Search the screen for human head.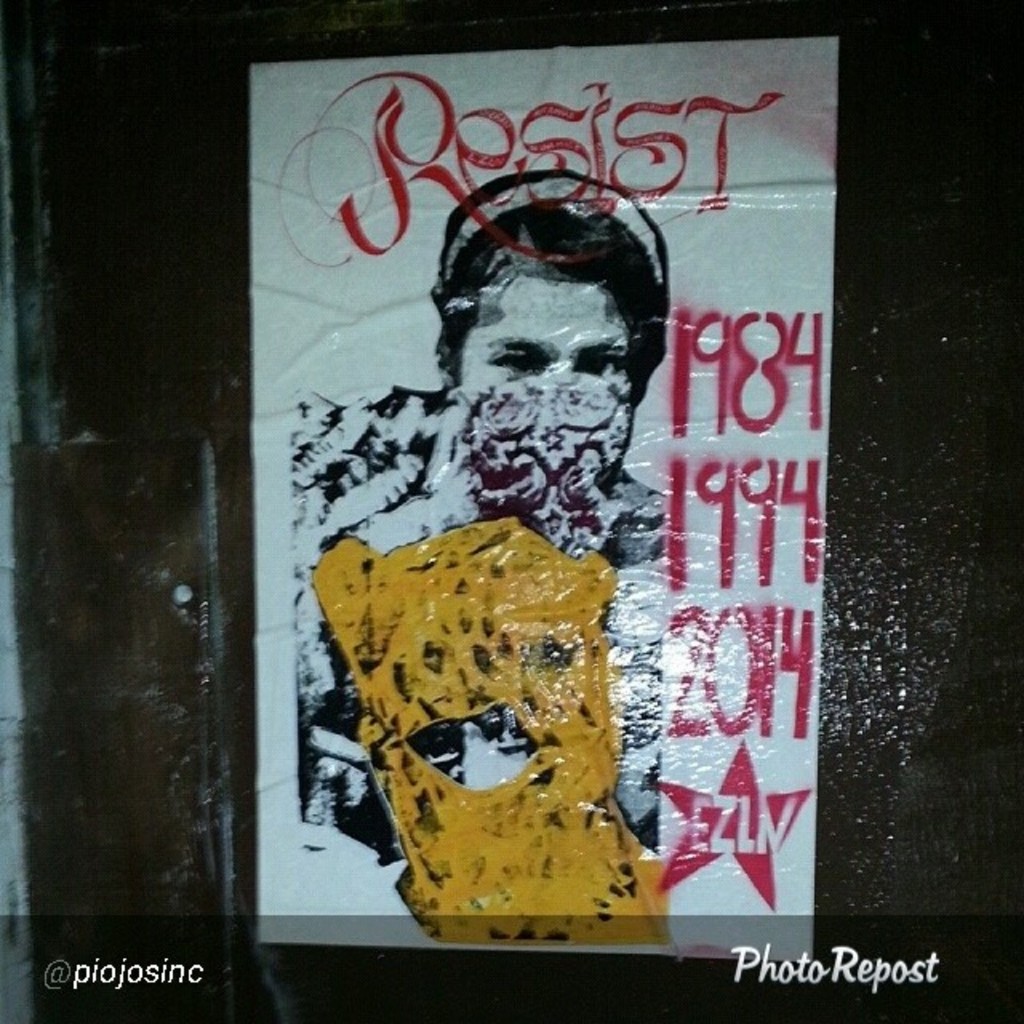
Found at l=422, t=187, r=667, b=491.
